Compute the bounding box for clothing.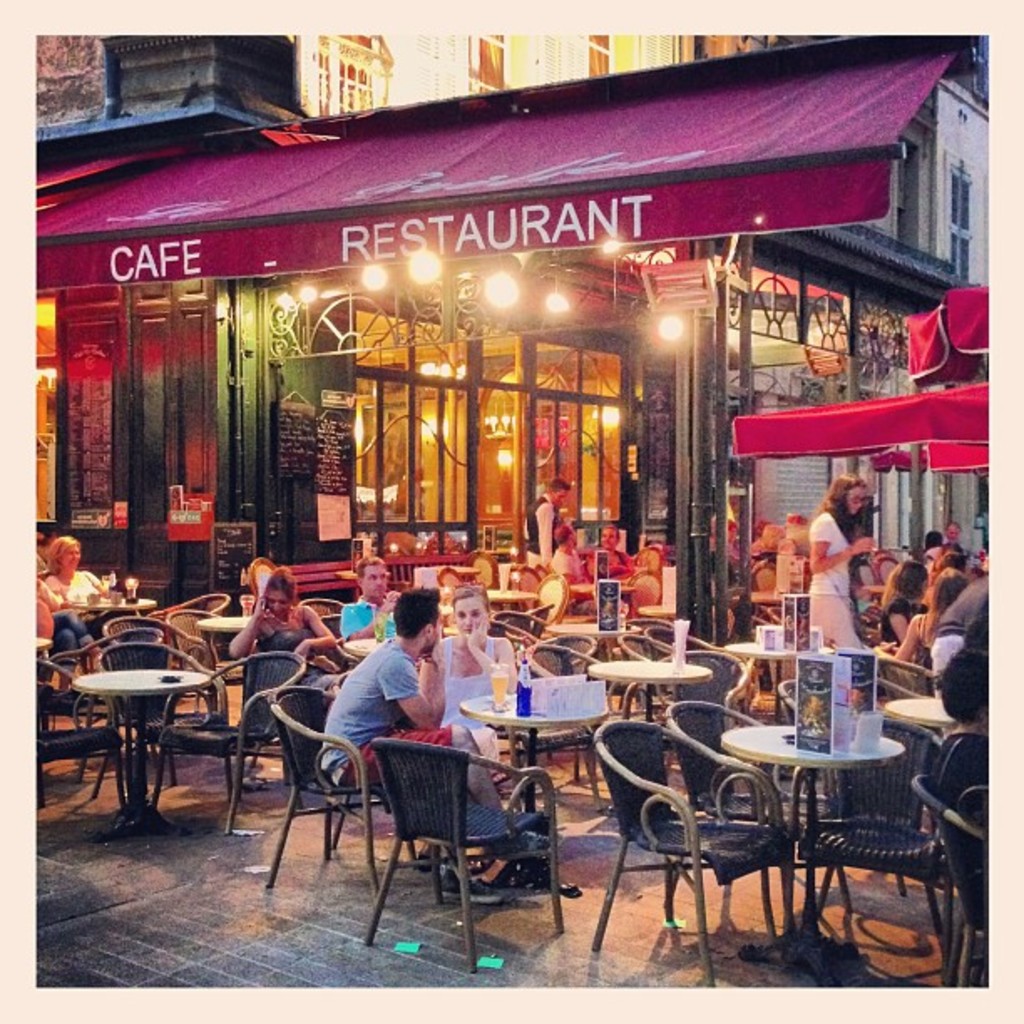
box(806, 509, 857, 643).
